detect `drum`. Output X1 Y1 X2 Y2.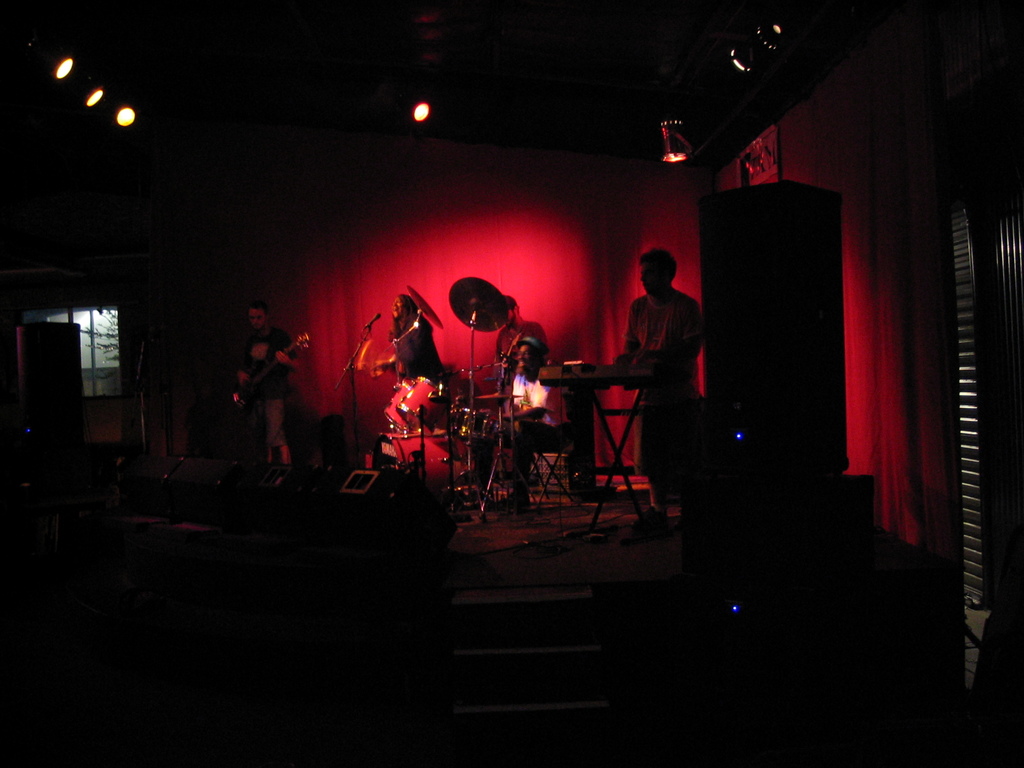
377 435 475 491.
